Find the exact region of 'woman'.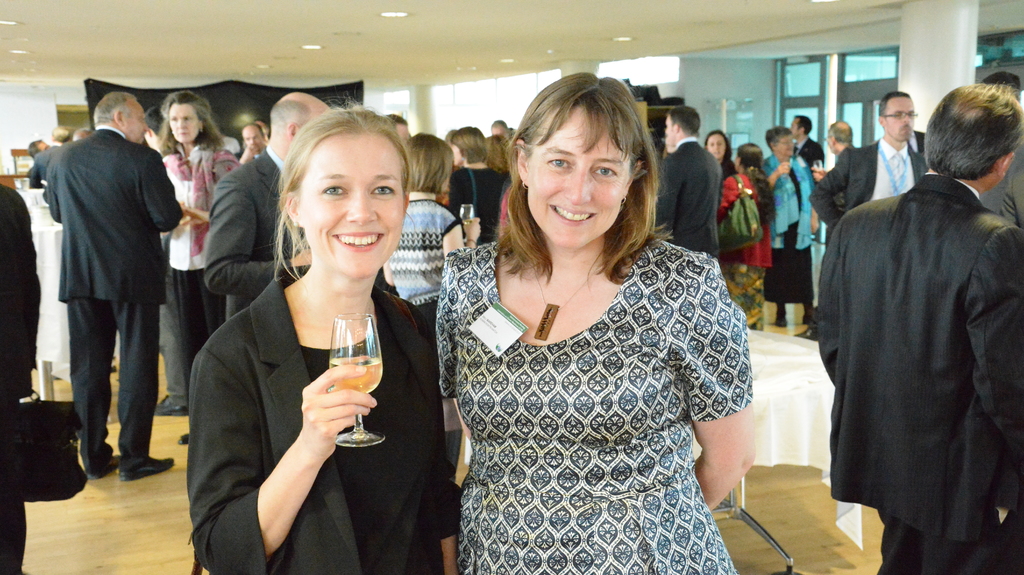
Exact region: 380 133 484 360.
